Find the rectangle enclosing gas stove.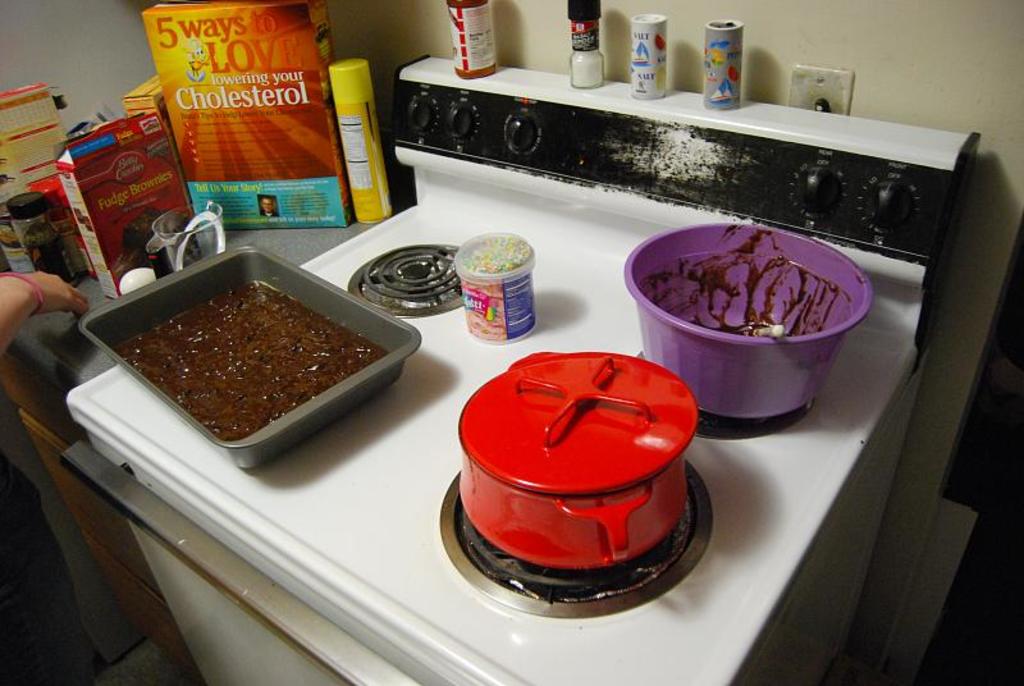
left=95, top=201, right=901, bottom=685.
